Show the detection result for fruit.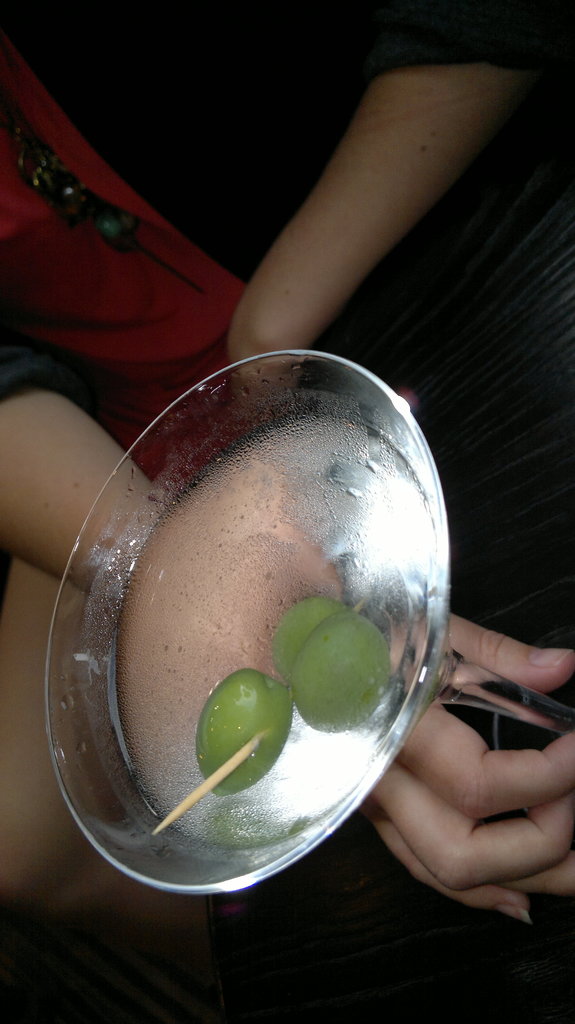
rect(195, 669, 288, 767).
